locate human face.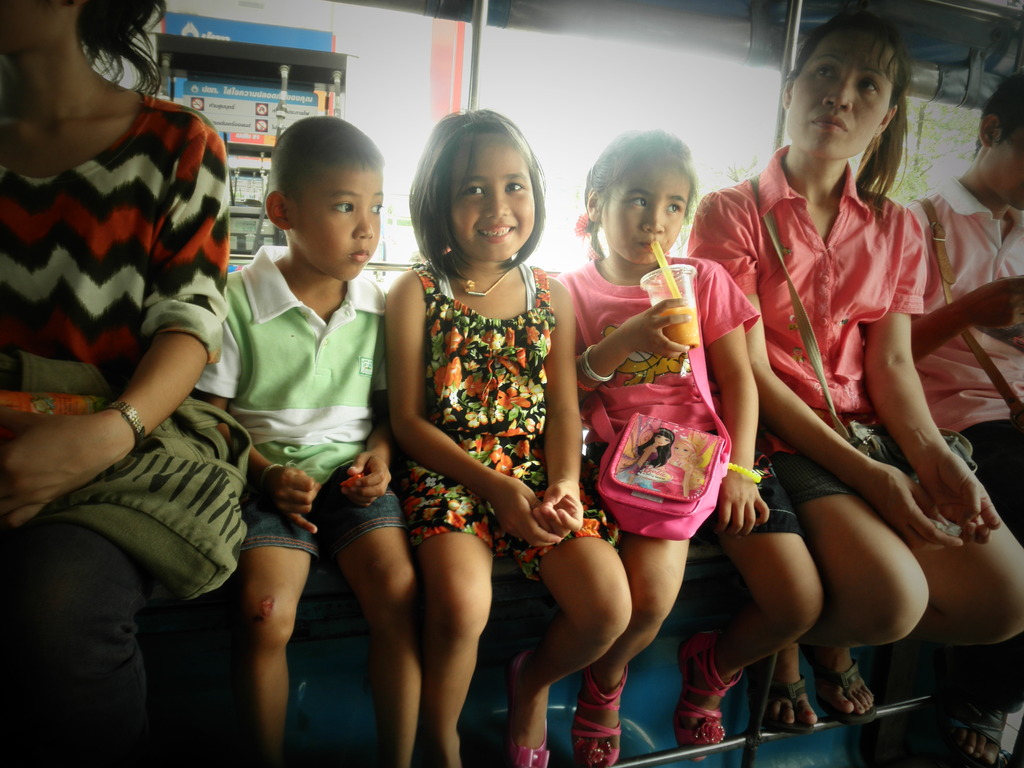
Bounding box: crop(678, 442, 689, 458).
